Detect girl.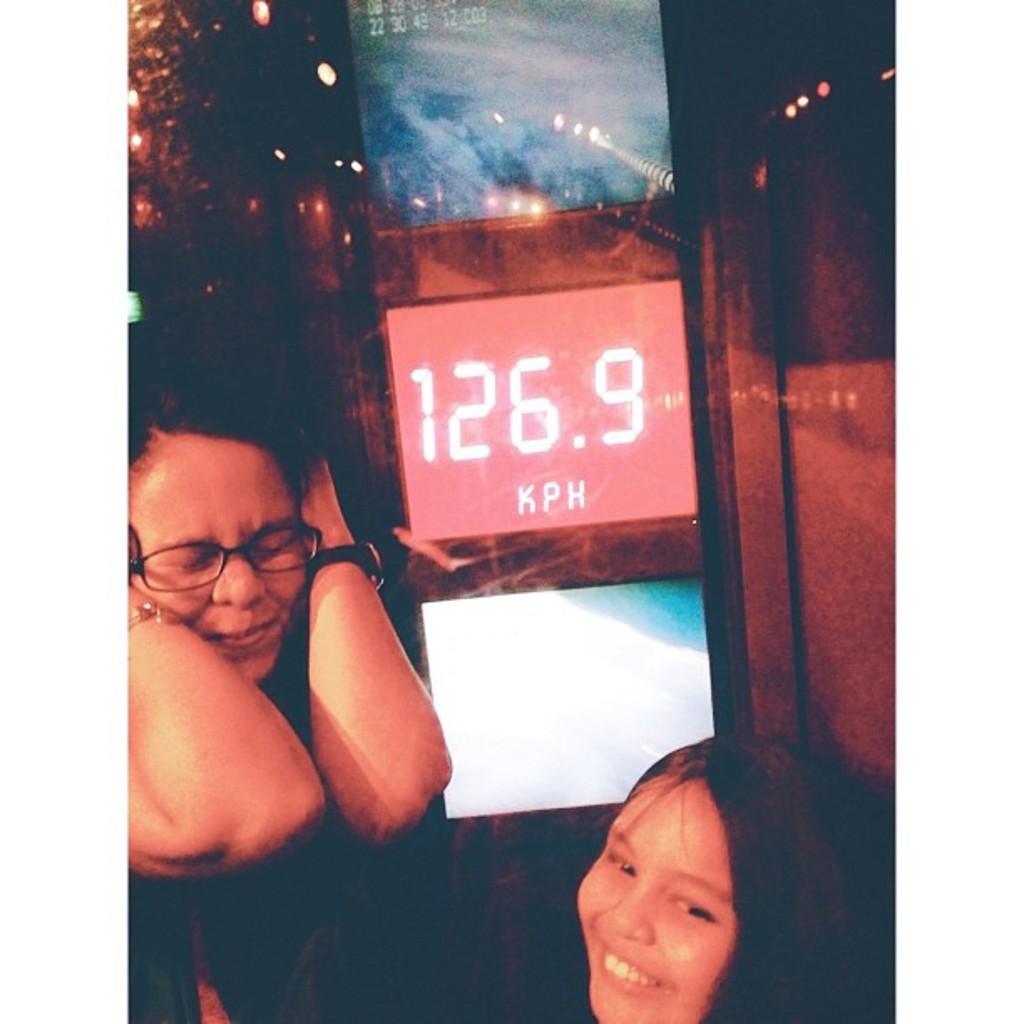
Detected at rect(544, 723, 890, 1022).
